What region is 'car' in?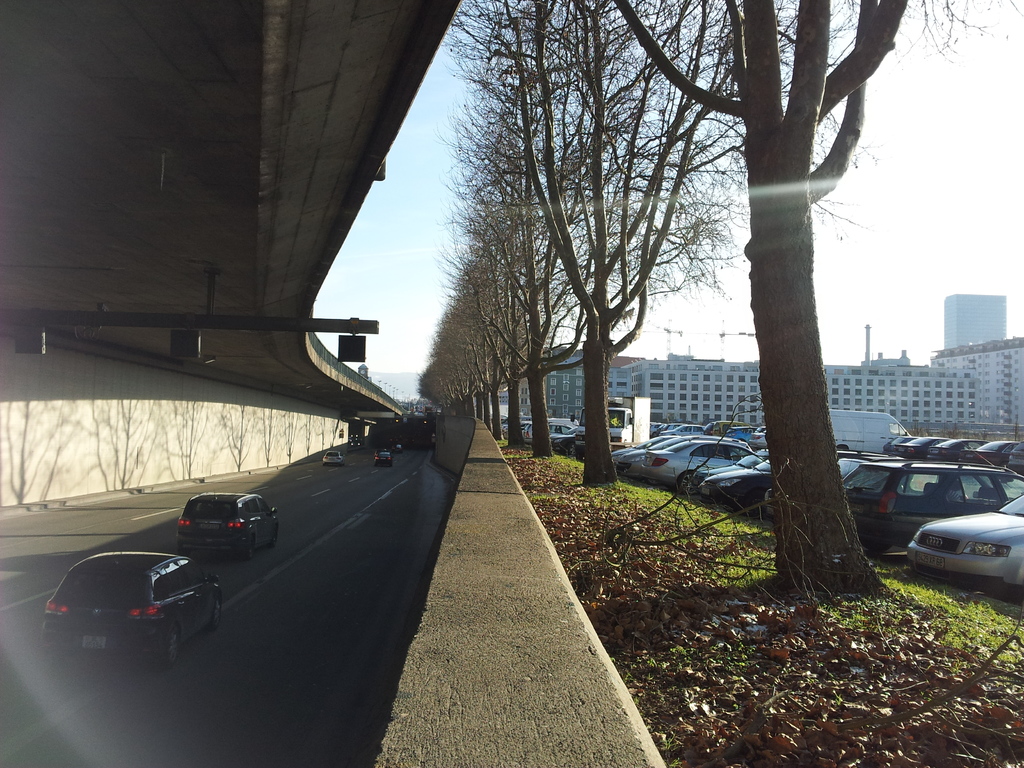
557, 430, 581, 447.
